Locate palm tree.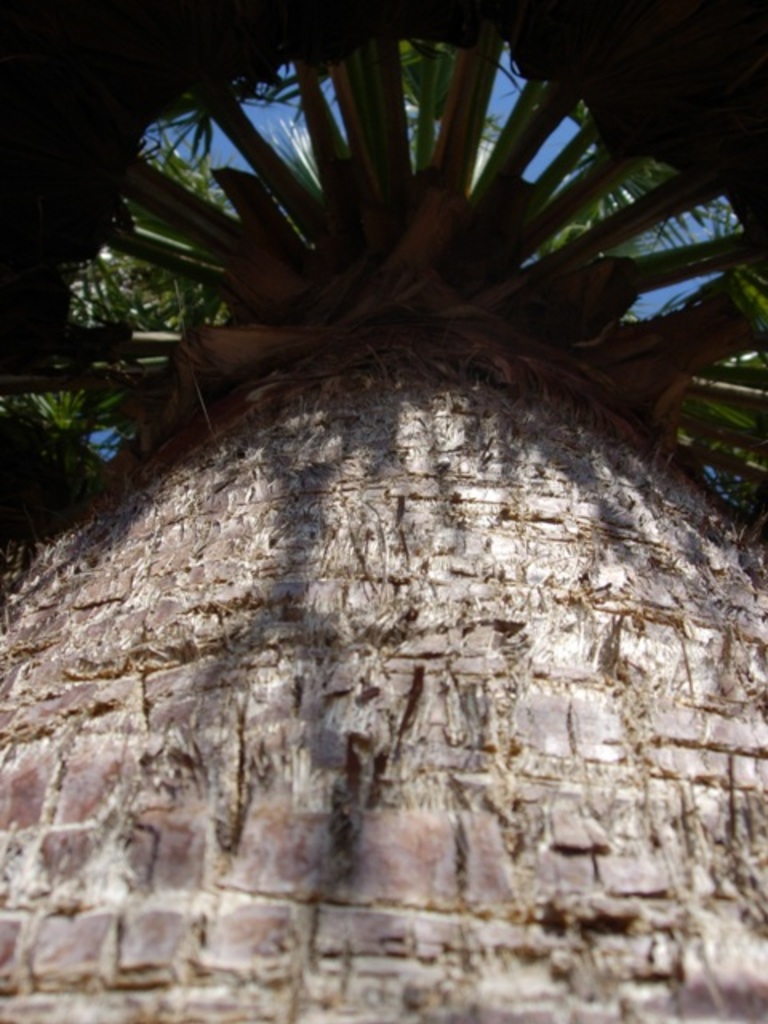
Bounding box: x1=330 y1=13 x2=643 y2=357.
